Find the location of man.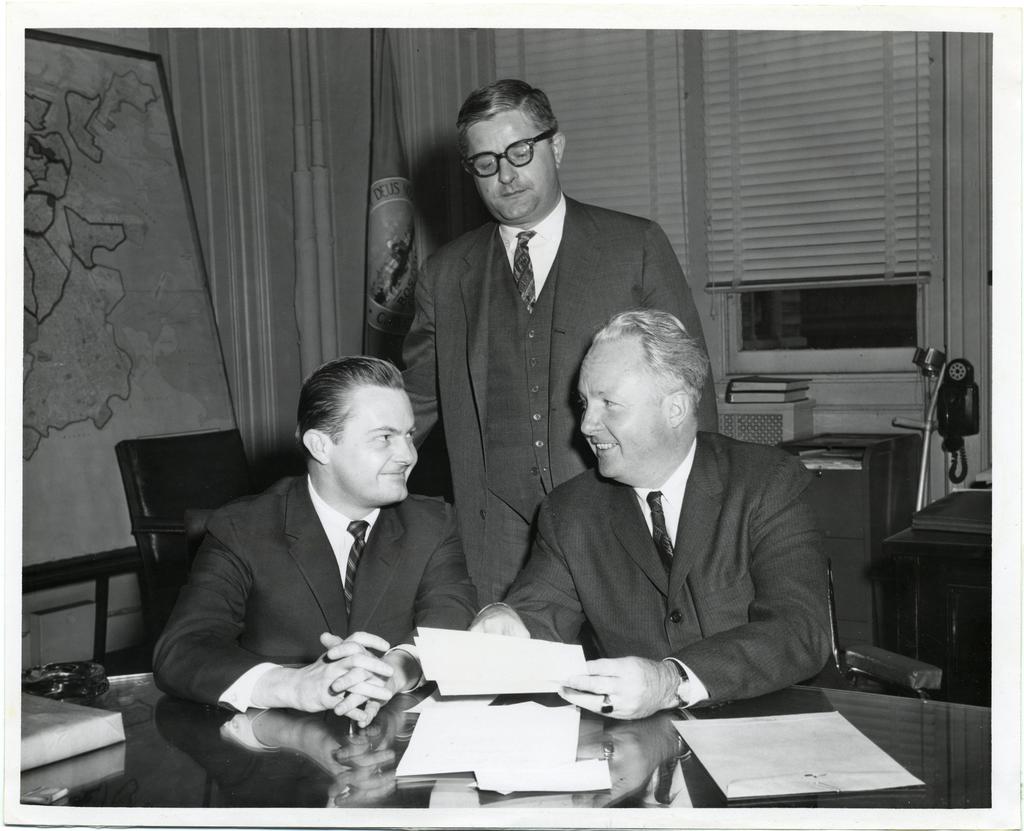
Location: (147, 351, 476, 727).
